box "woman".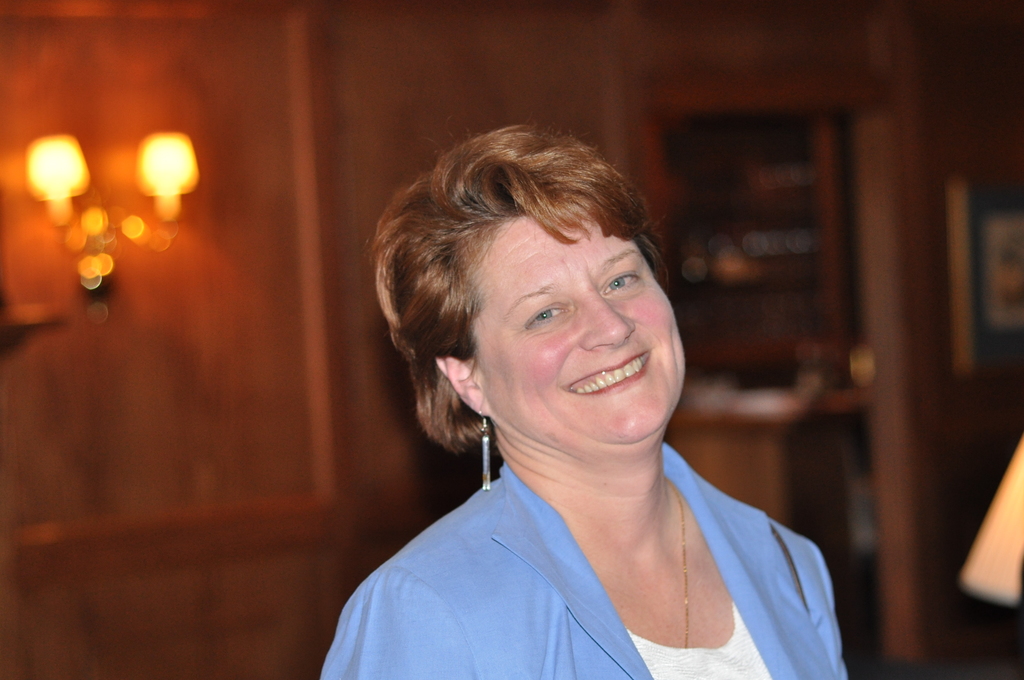
locate(297, 122, 866, 669).
